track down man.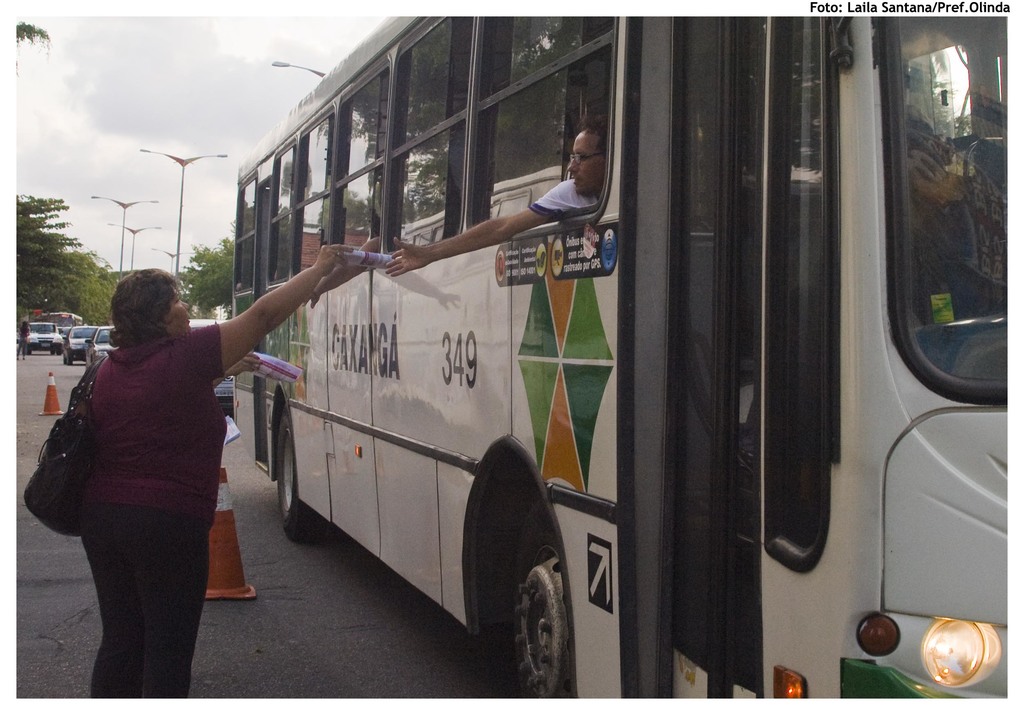
Tracked to 384:116:617:277.
